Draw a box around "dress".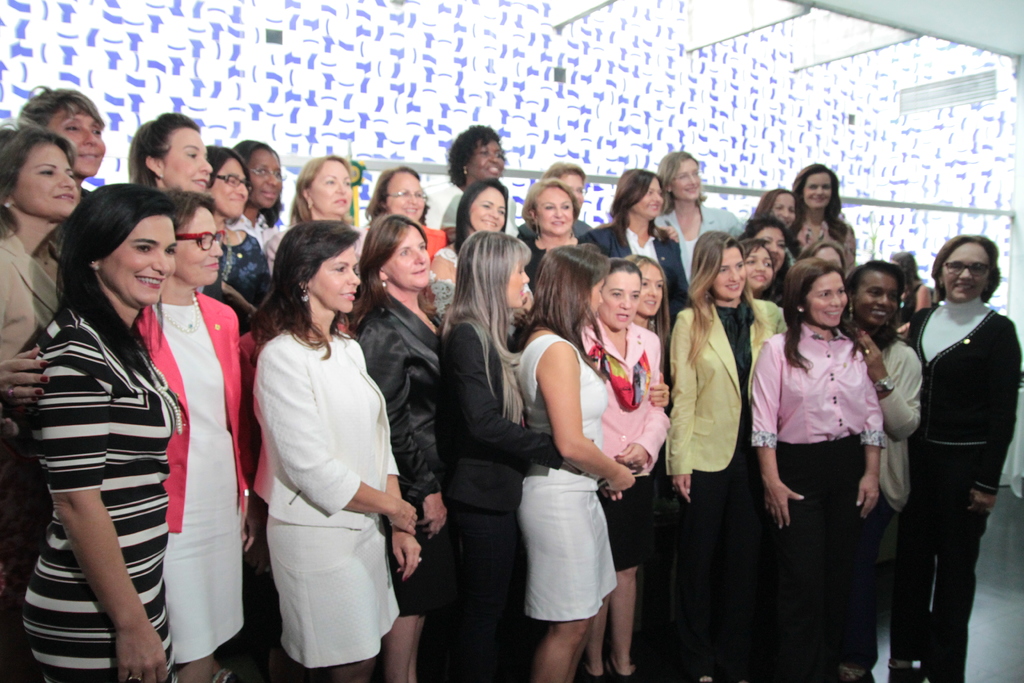
left=152, top=302, right=252, bottom=664.
